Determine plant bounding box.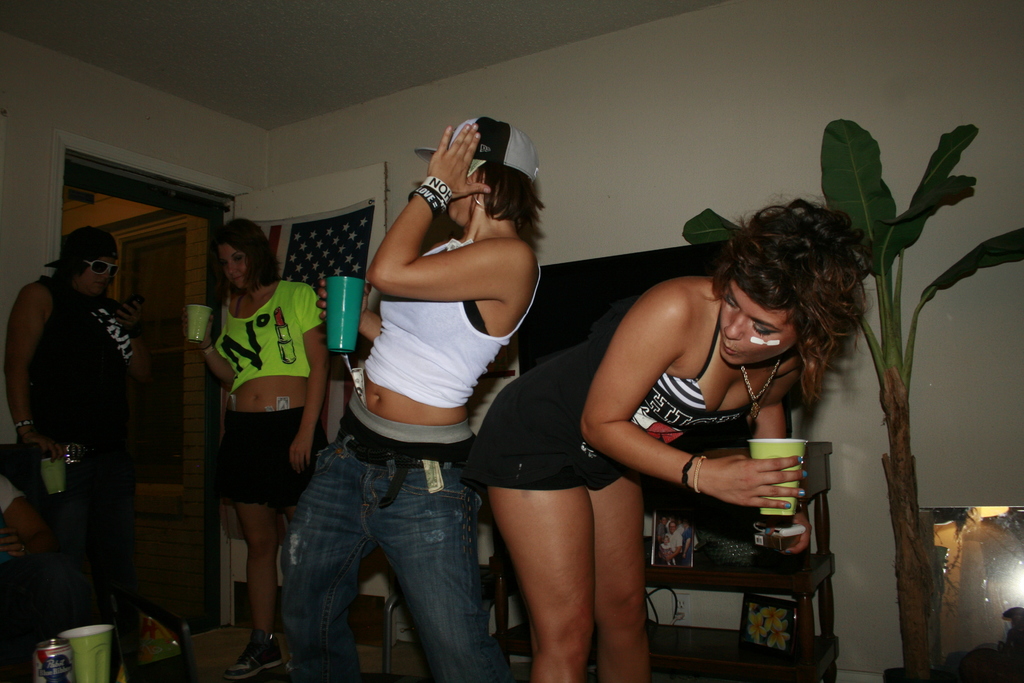
Determined: [x1=673, y1=110, x2=1023, y2=675].
